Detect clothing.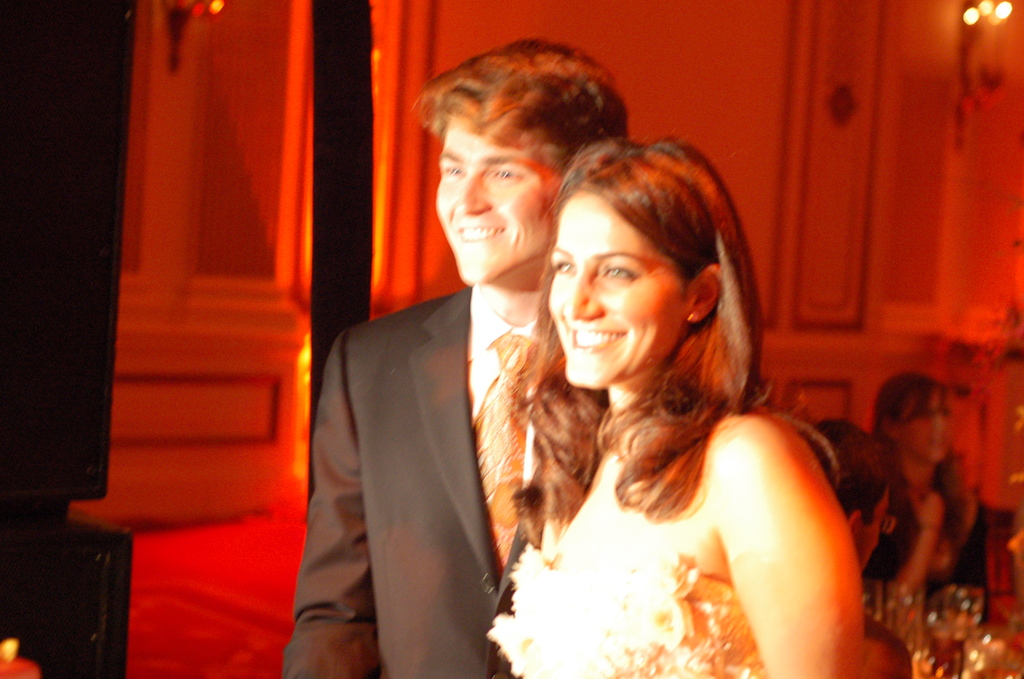
Detected at left=304, top=186, right=588, bottom=678.
